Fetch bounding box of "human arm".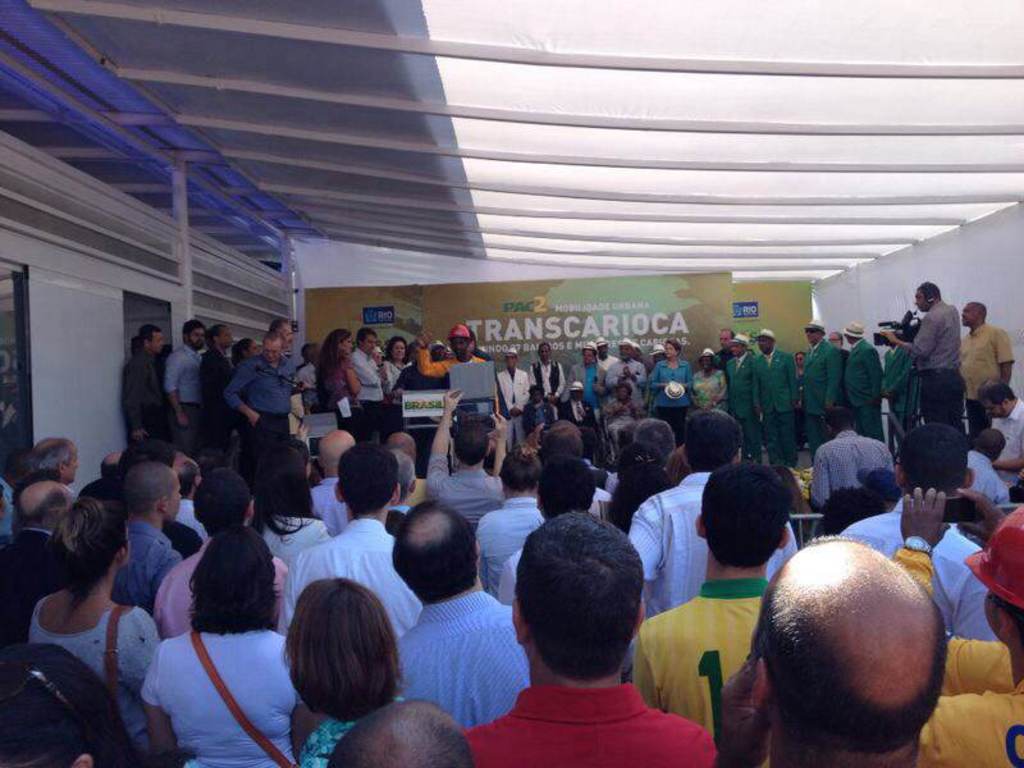
Bbox: bbox(516, 374, 530, 413).
